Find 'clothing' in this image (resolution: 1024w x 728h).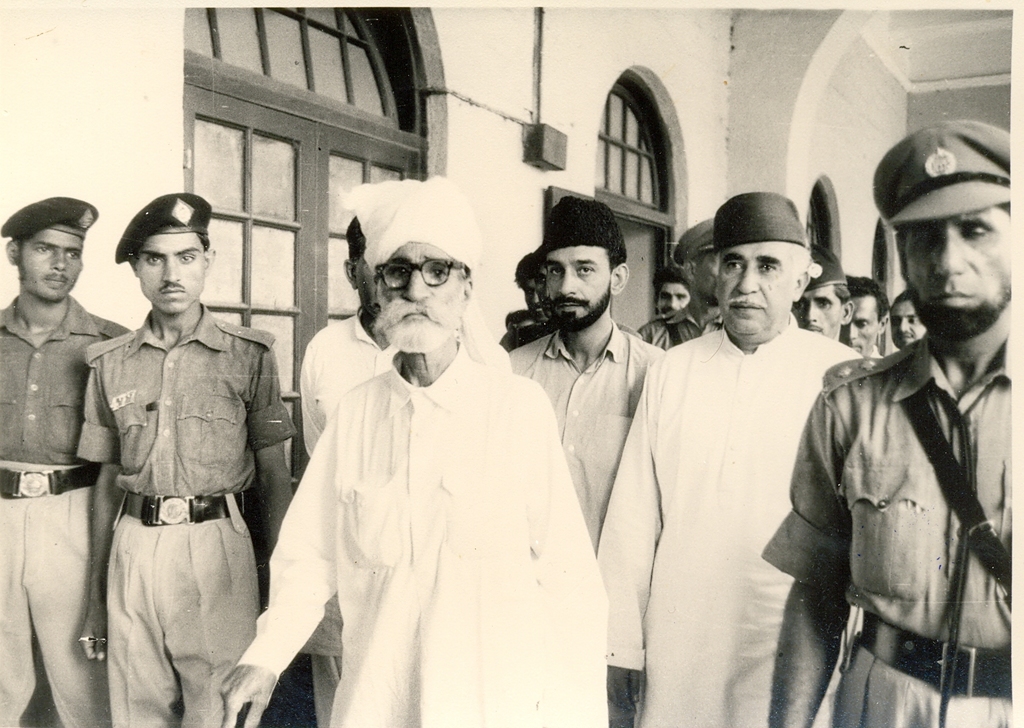
select_region(240, 271, 614, 727).
